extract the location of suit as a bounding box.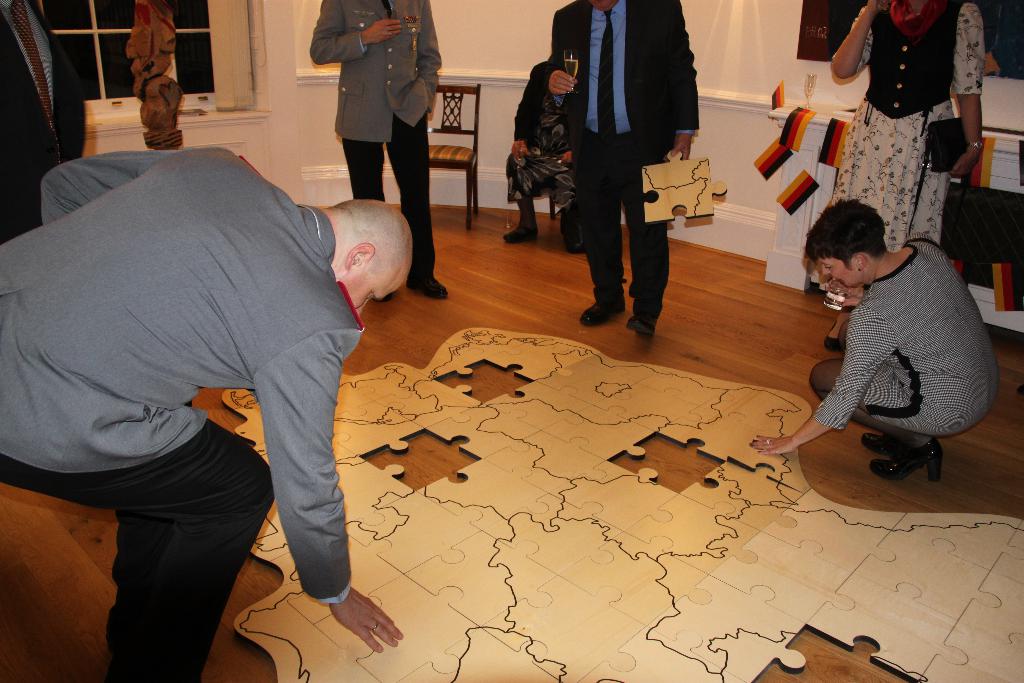
detection(301, 0, 445, 286).
